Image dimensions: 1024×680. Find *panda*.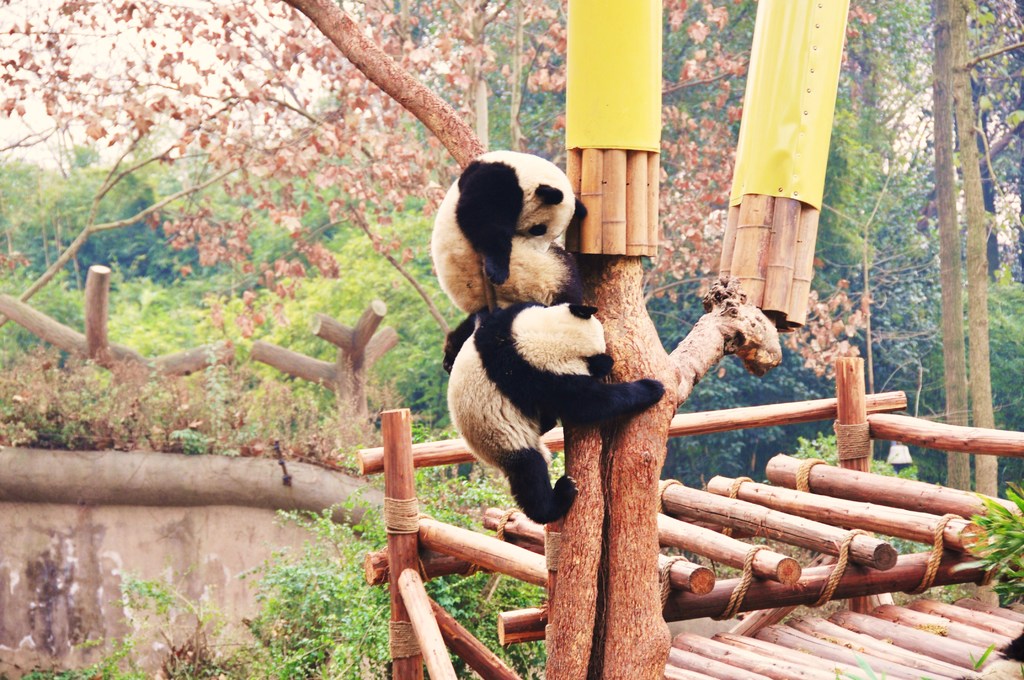
<bbox>426, 147, 591, 313</bbox>.
